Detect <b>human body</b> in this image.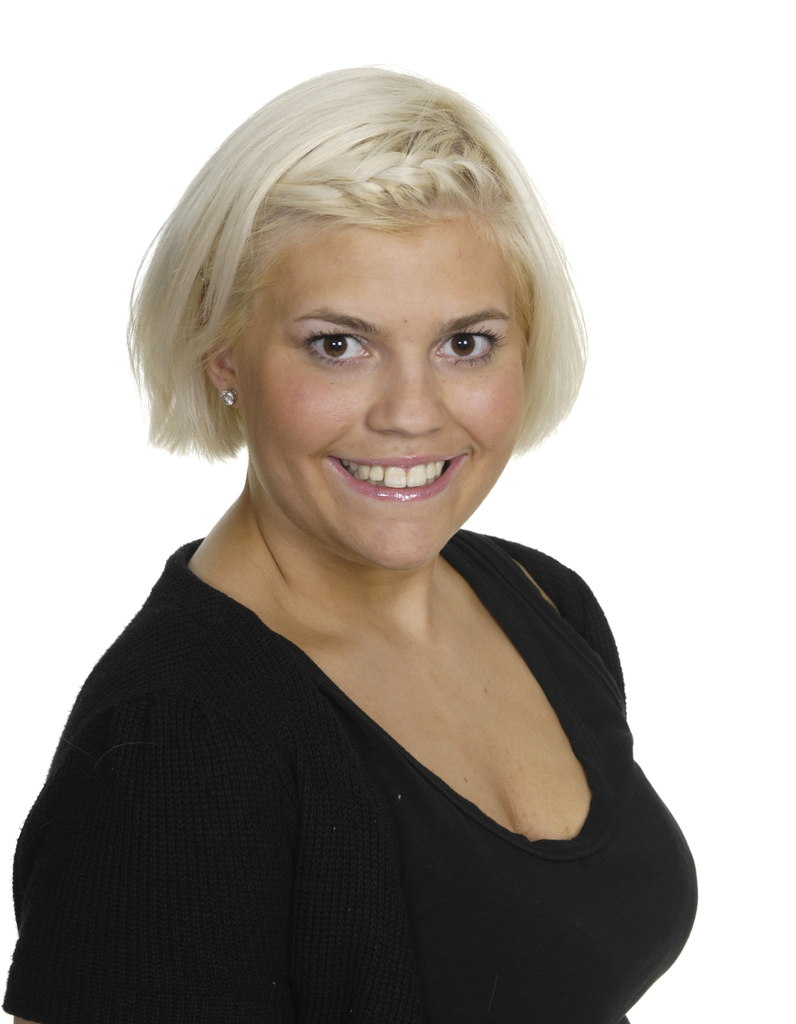
Detection: locate(0, 205, 703, 1023).
